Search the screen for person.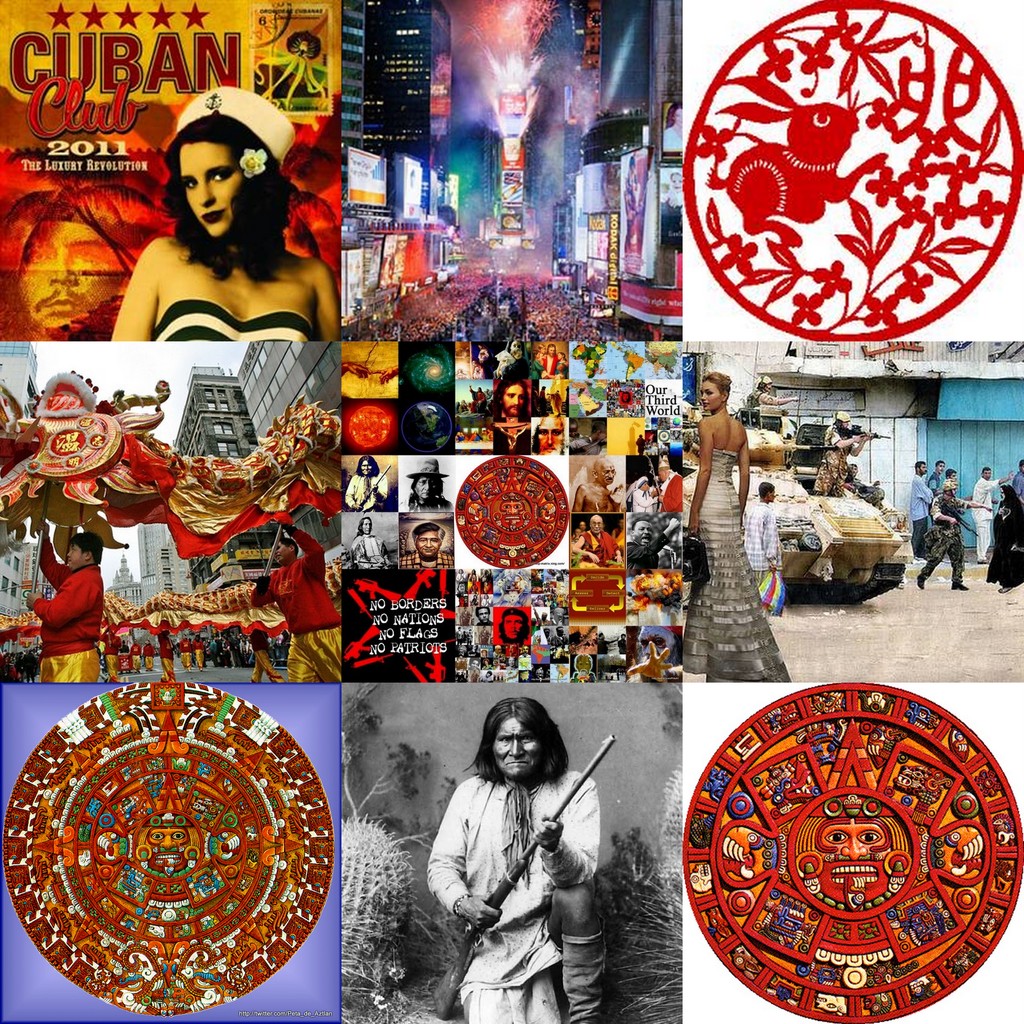
Found at pyautogui.locateOnScreen(115, 72, 322, 358).
